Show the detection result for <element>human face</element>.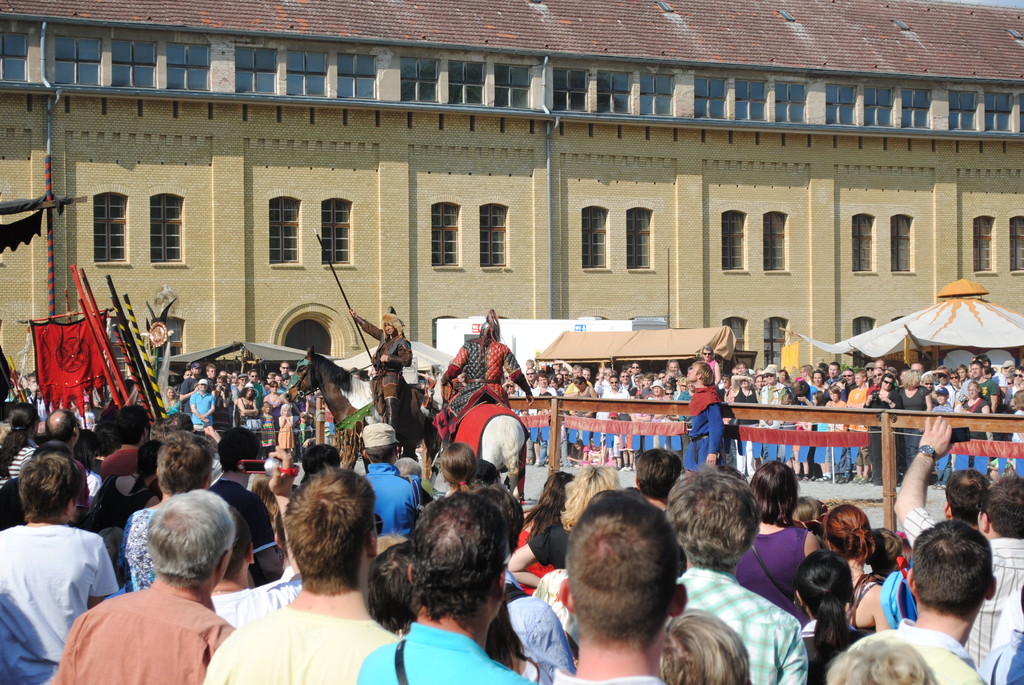
box=[923, 382, 932, 388].
